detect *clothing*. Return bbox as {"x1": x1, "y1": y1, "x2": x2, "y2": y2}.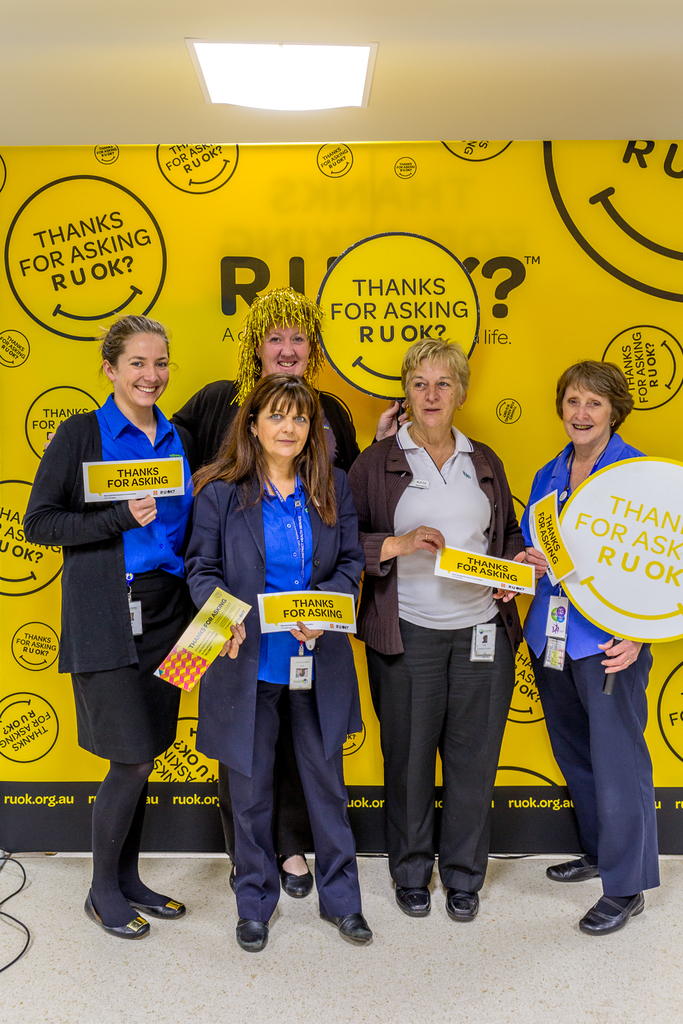
{"x1": 521, "y1": 435, "x2": 659, "y2": 894}.
